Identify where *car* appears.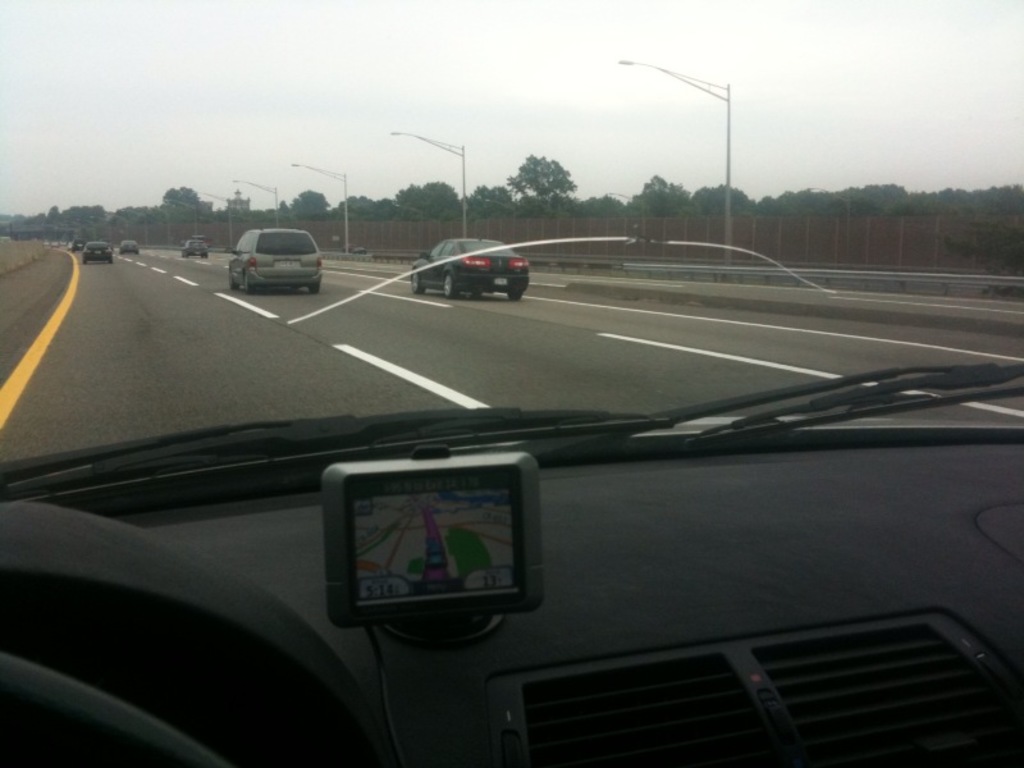
Appears at [69,239,83,253].
